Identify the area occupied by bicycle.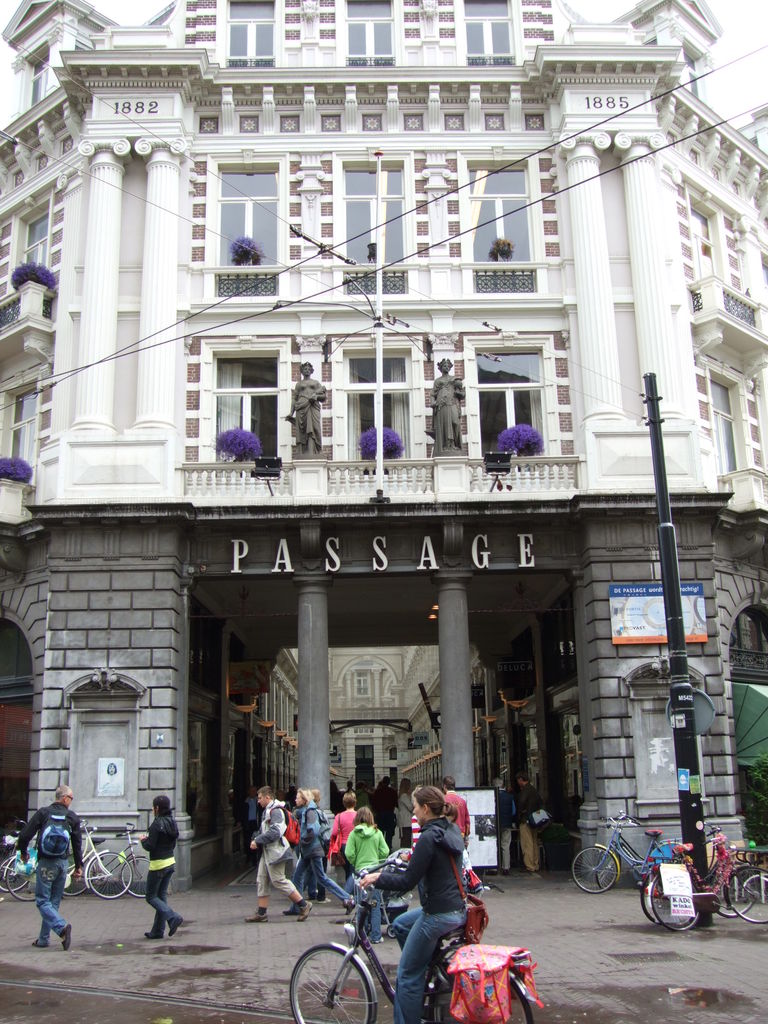
Area: Rect(650, 829, 767, 930).
